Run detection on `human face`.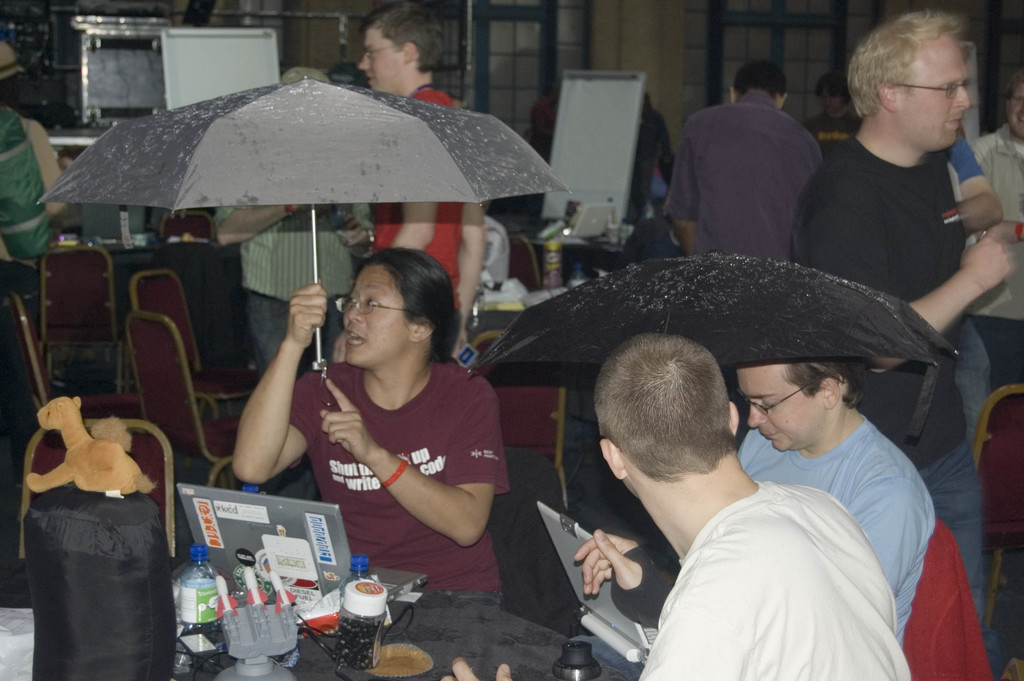
Result: bbox=[355, 22, 404, 96].
